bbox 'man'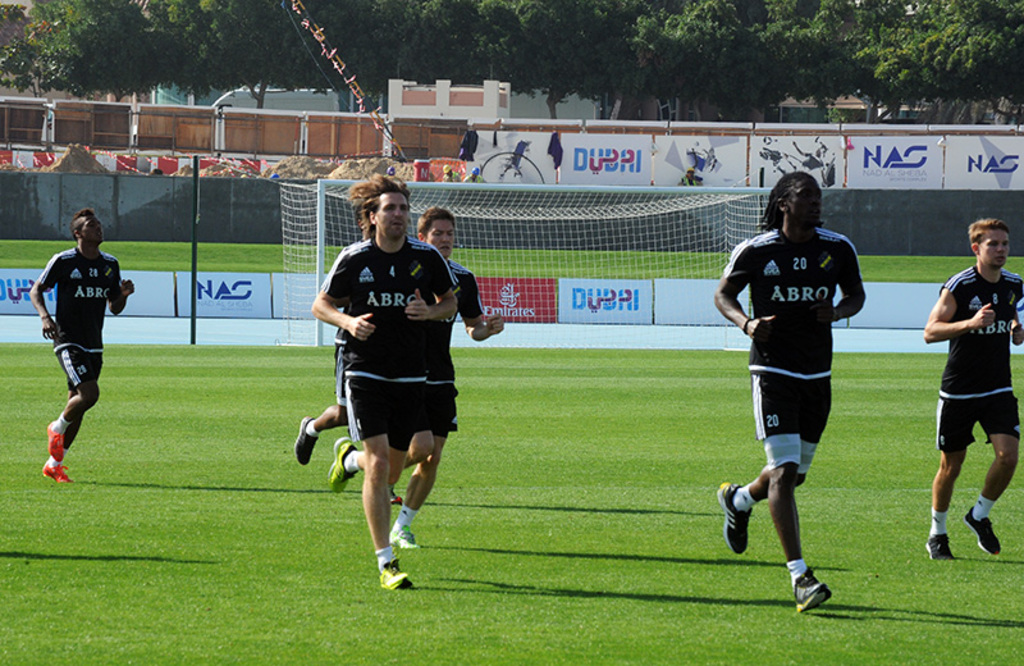
<bbox>714, 172, 861, 622</bbox>
